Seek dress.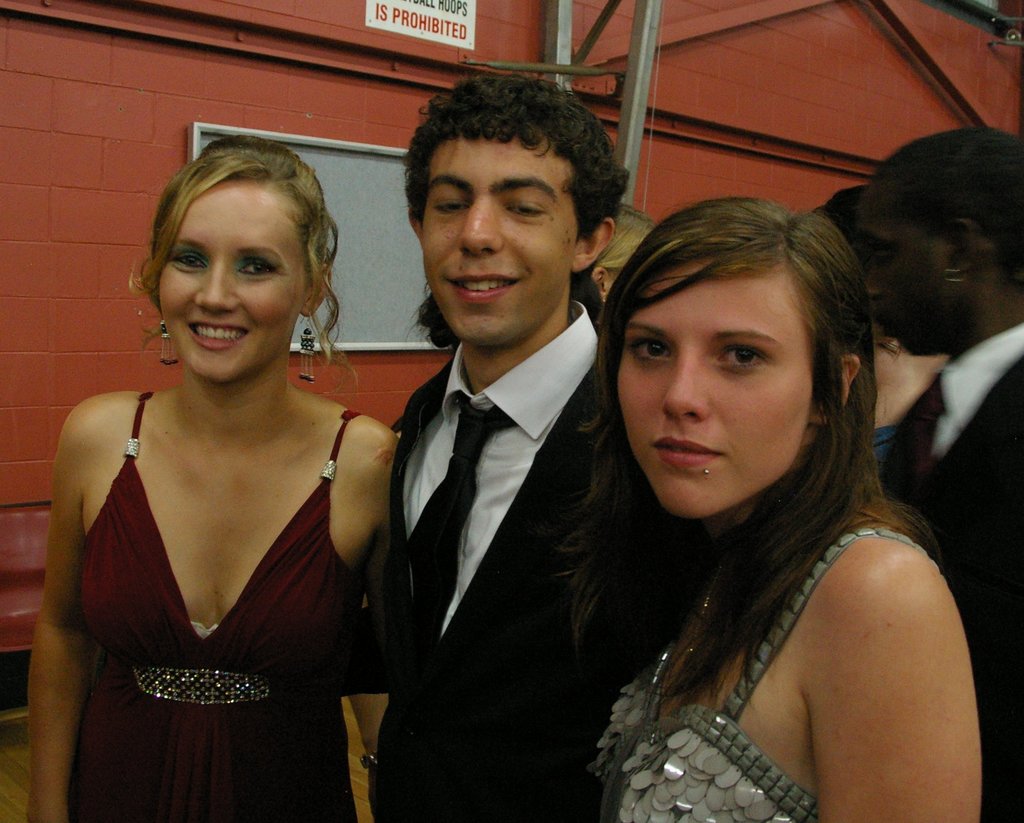
<bbox>79, 393, 367, 822</bbox>.
